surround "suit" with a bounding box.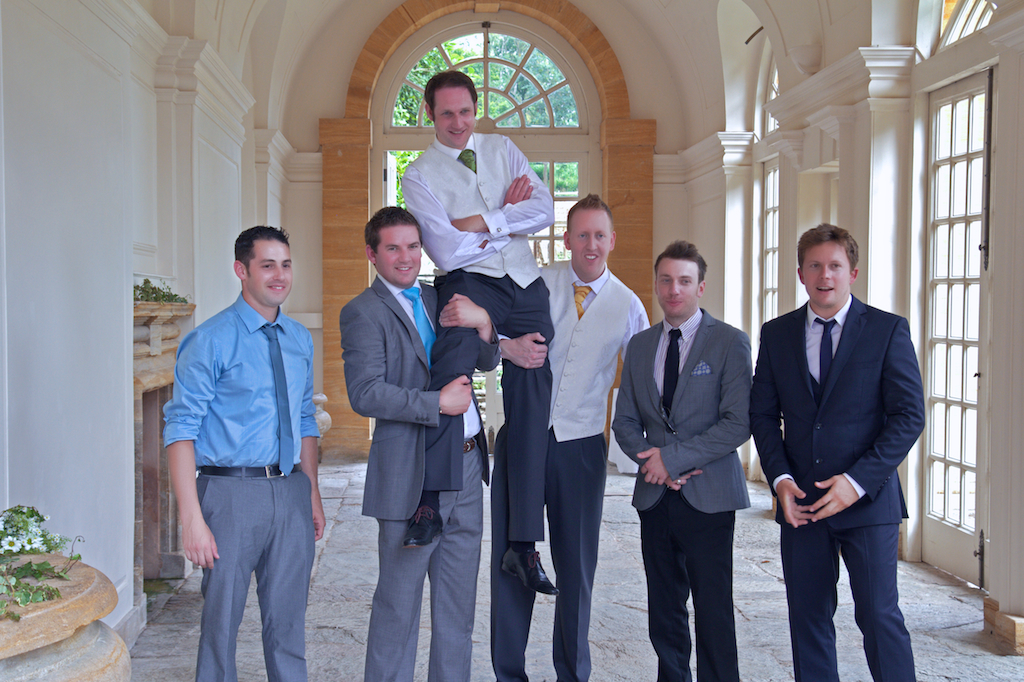
crop(337, 274, 489, 681).
